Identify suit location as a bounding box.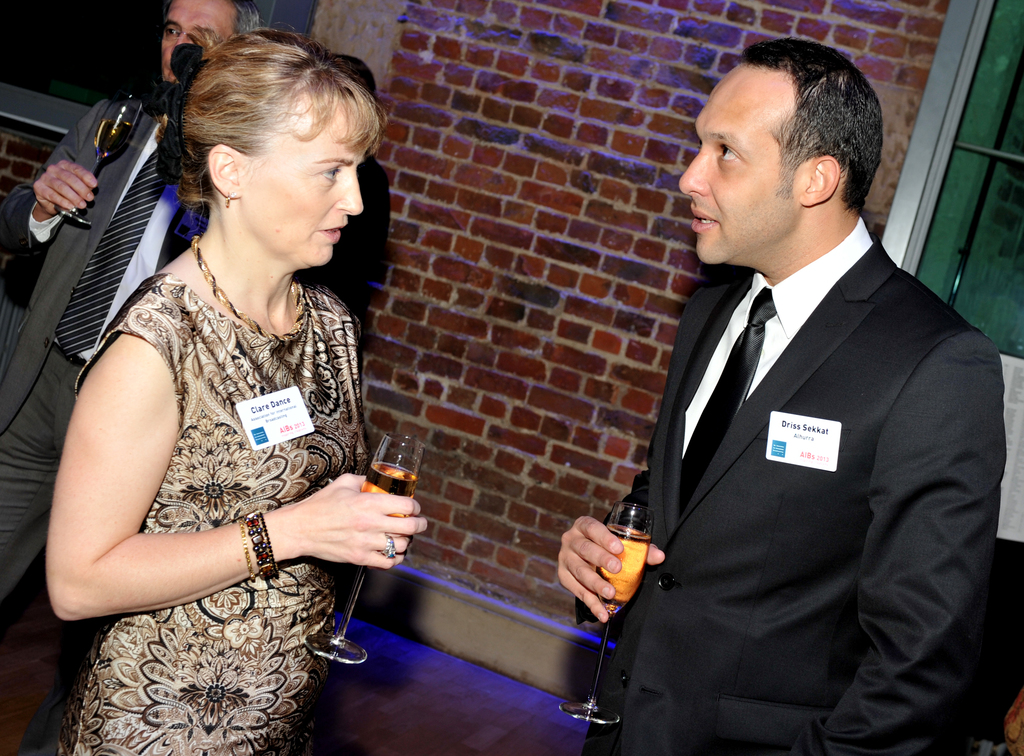
box(592, 73, 1002, 755).
